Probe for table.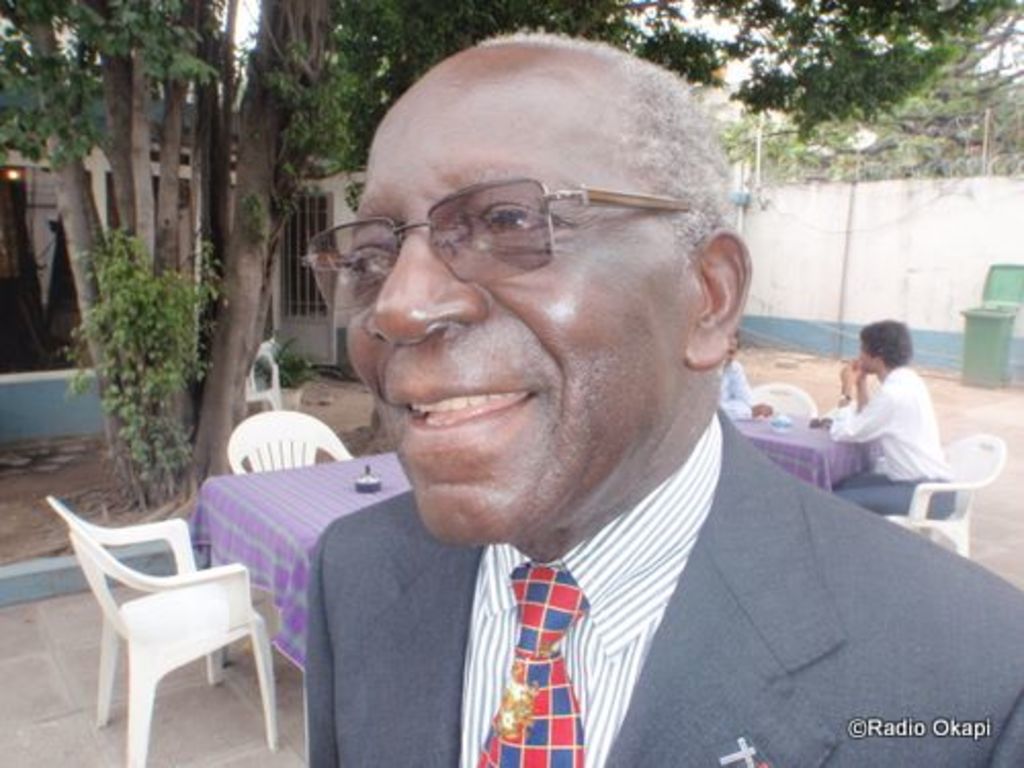
Probe result: 186/444/412/676.
